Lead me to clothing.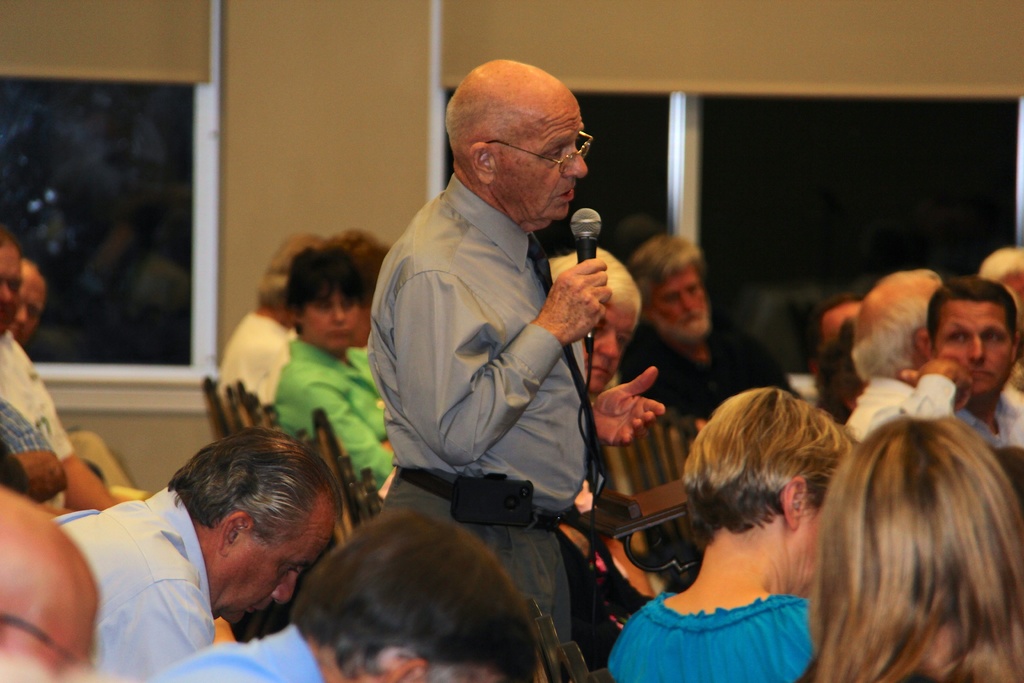
Lead to Rect(833, 370, 956, 448).
